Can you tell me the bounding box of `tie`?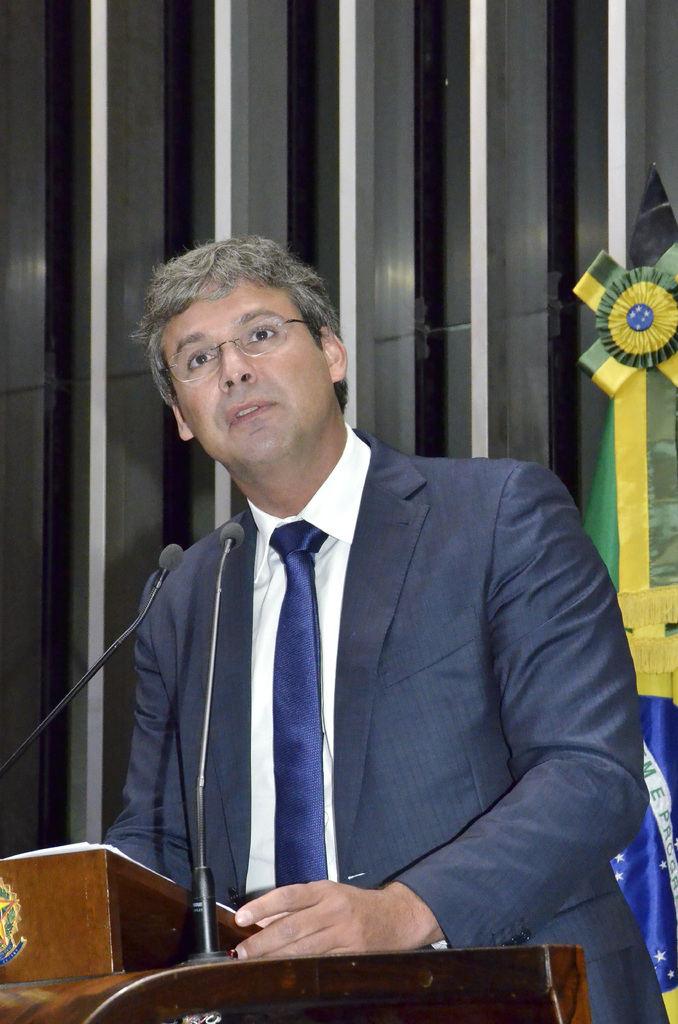
x1=266, y1=517, x2=327, y2=884.
